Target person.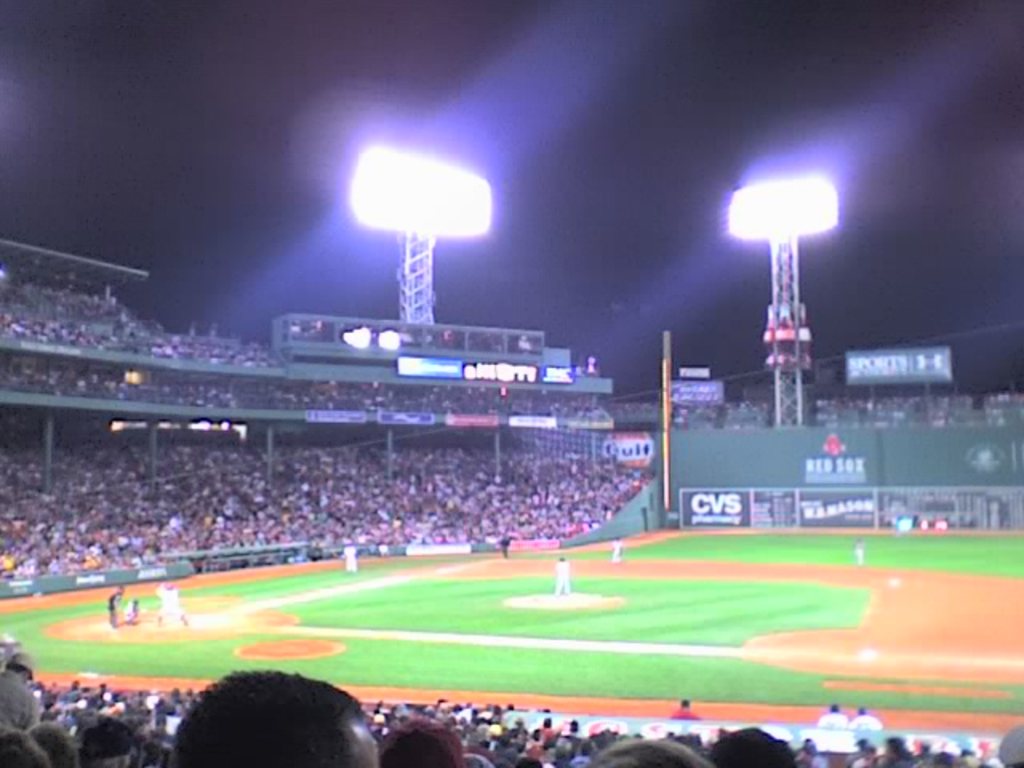
Target region: BBox(152, 579, 187, 635).
